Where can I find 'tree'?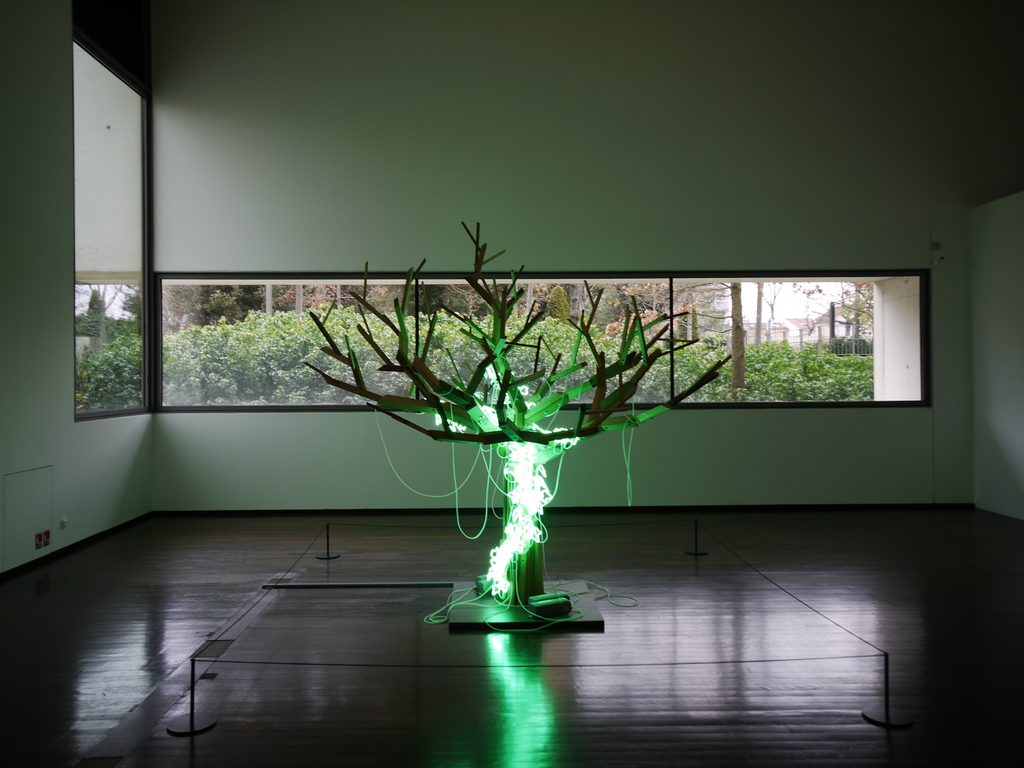
You can find it at rect(308, 223, 730, 602).
